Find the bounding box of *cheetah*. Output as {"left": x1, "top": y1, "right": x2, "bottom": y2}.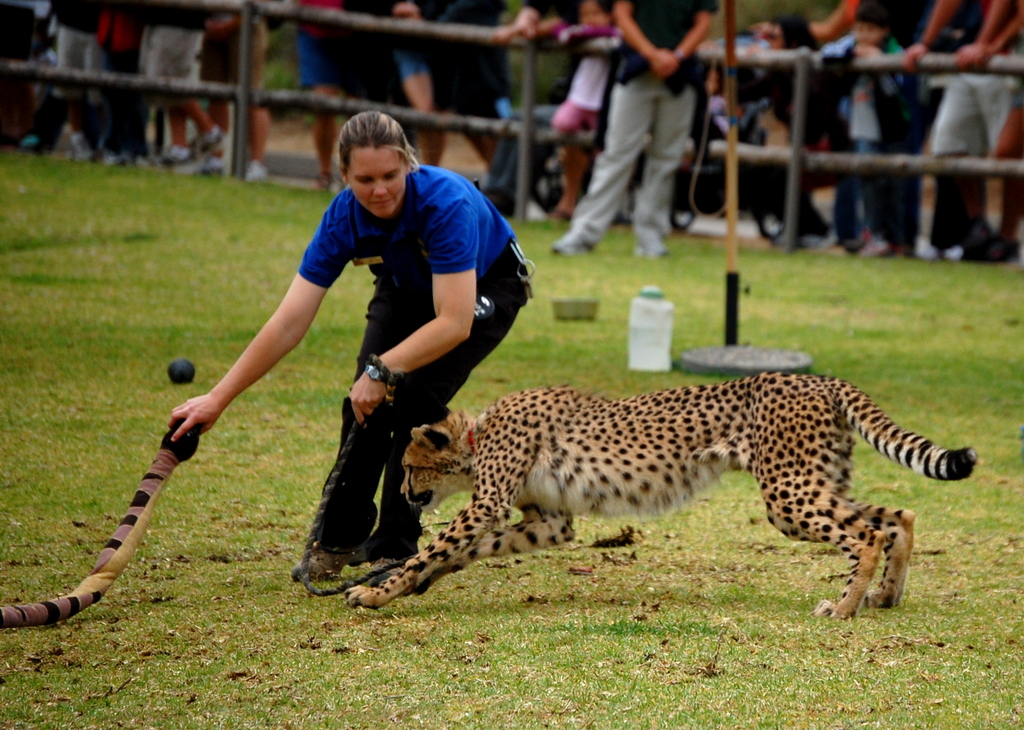
{"left": 346, "top": 364, "right": 979, "bottom": 618}.
